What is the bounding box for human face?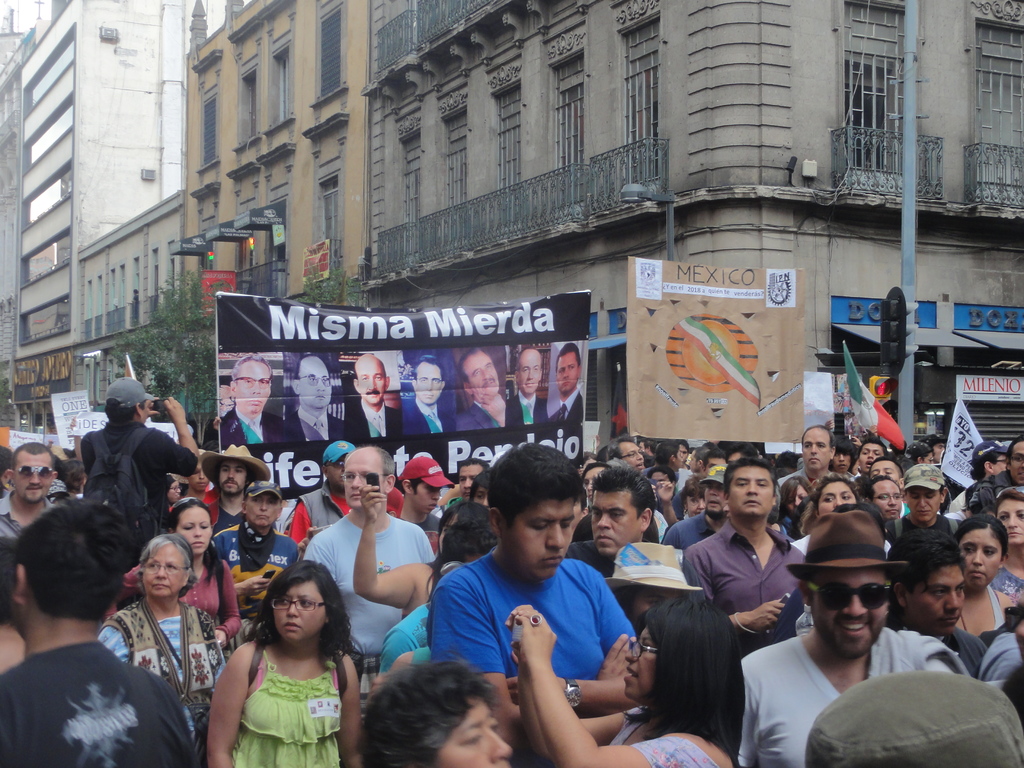
left=0, top=426, right=1023, bottom=767.
